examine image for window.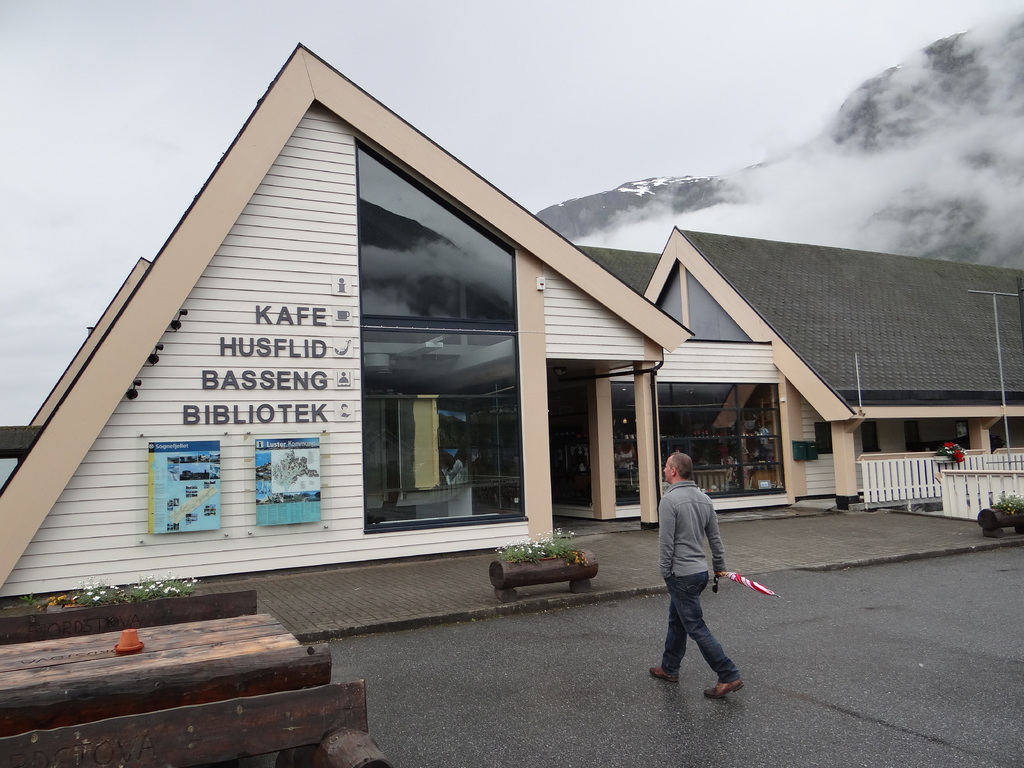
Examination result: 352 334 459 535.
